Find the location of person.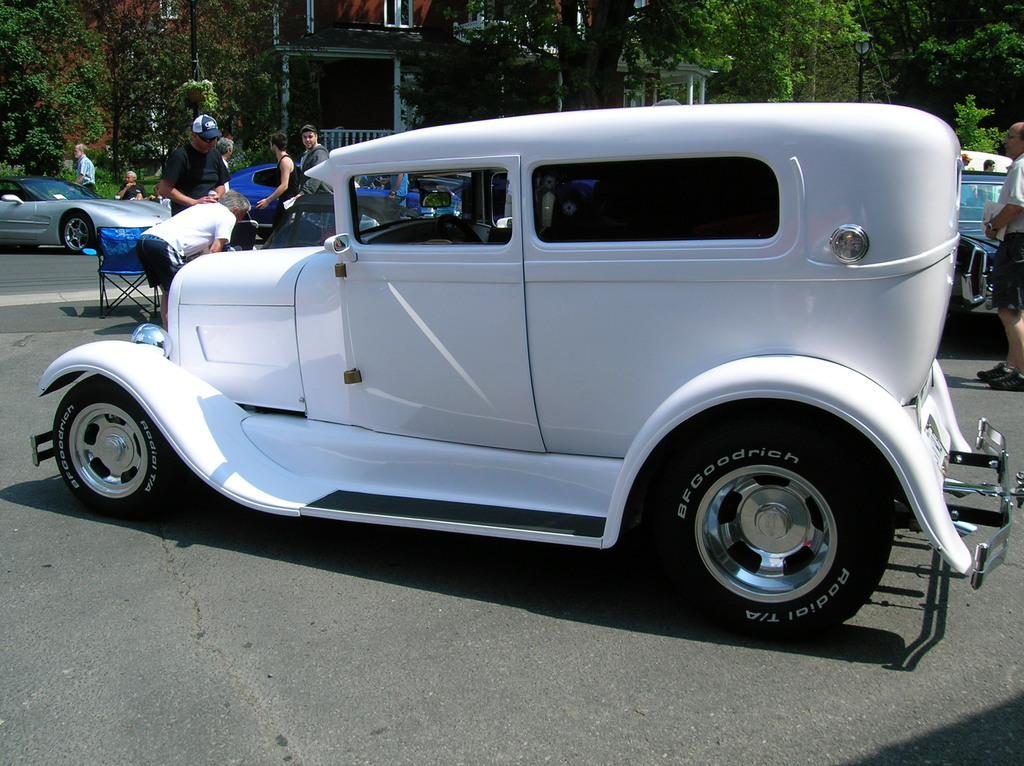
Location: [x1=979, y1=122, x2=1023, y2=392].
